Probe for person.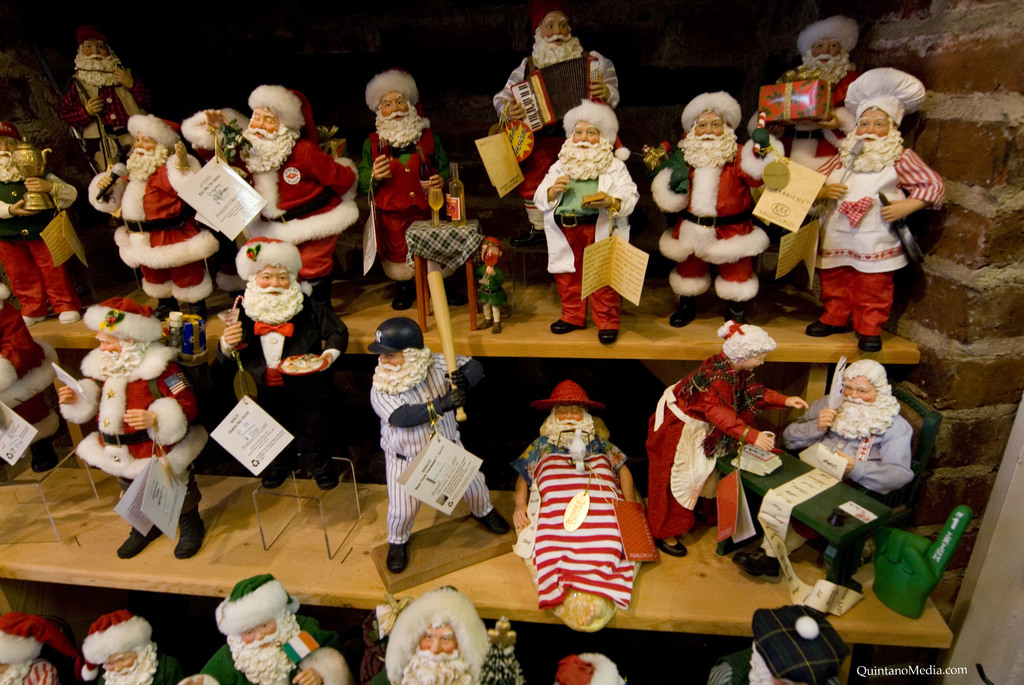
Probe result: (left=643, top=89, right=773, bottom=327).
